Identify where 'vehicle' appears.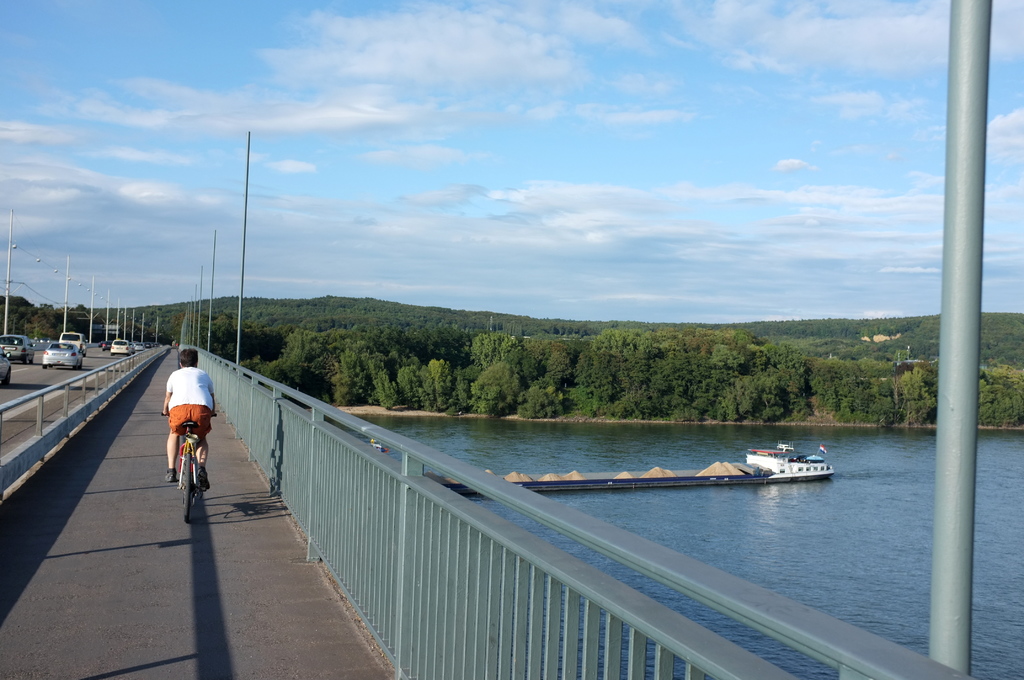
Appears at 154 339 161 346.
